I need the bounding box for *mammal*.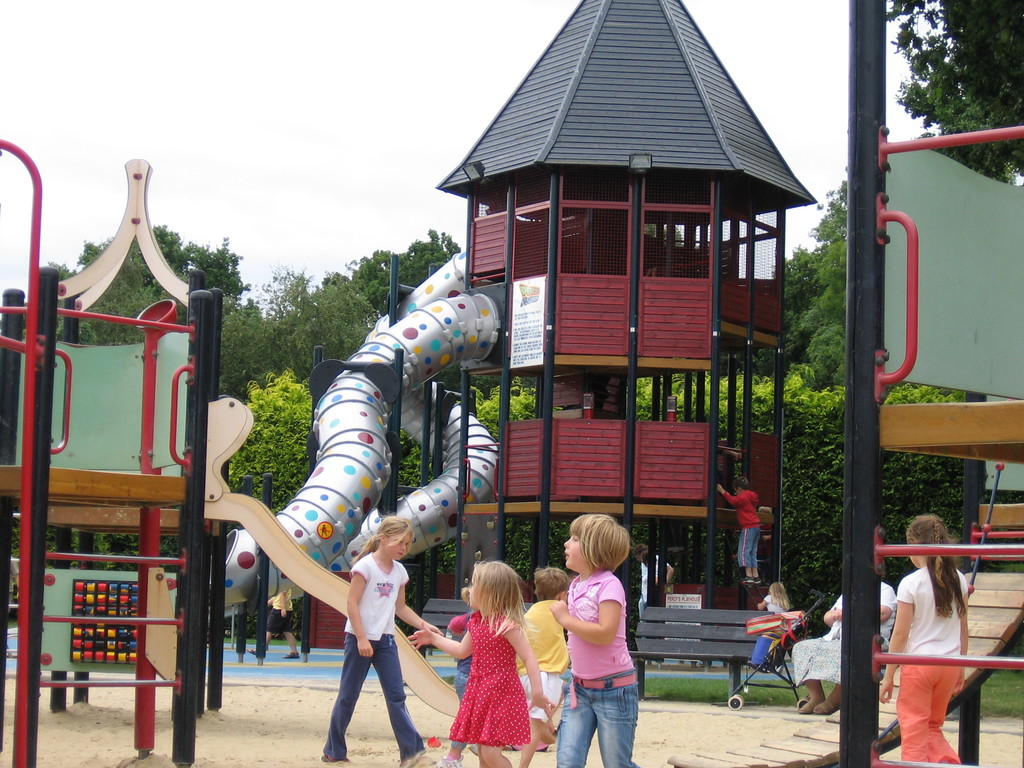
Here it is: Rect(243, 593, 297, 656).
